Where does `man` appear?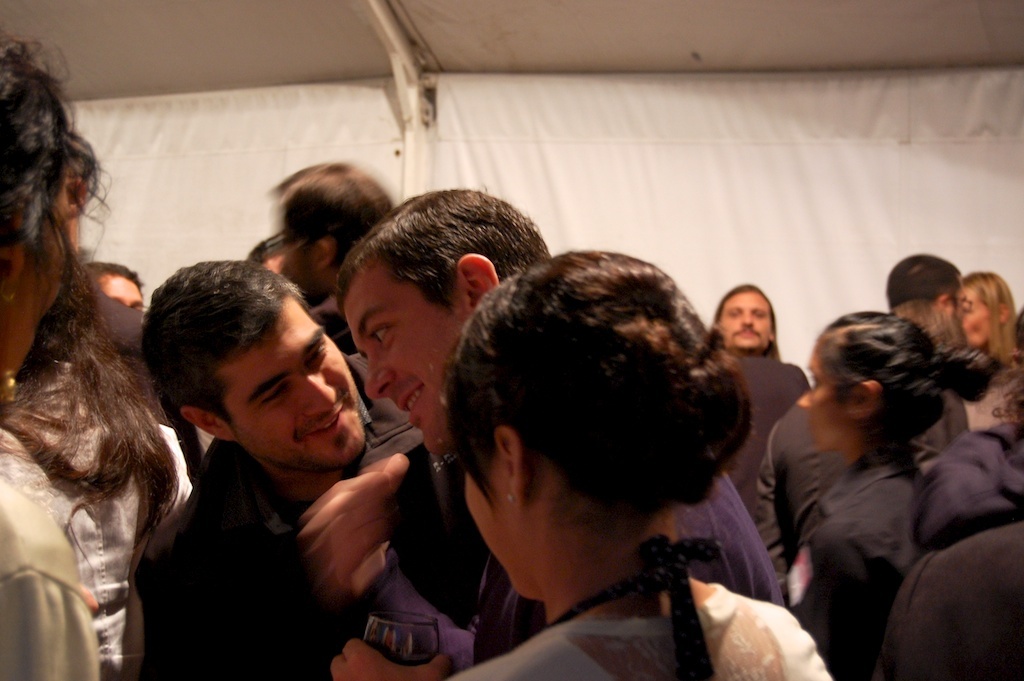
Appears at detection(707, 281, 781, 361).
